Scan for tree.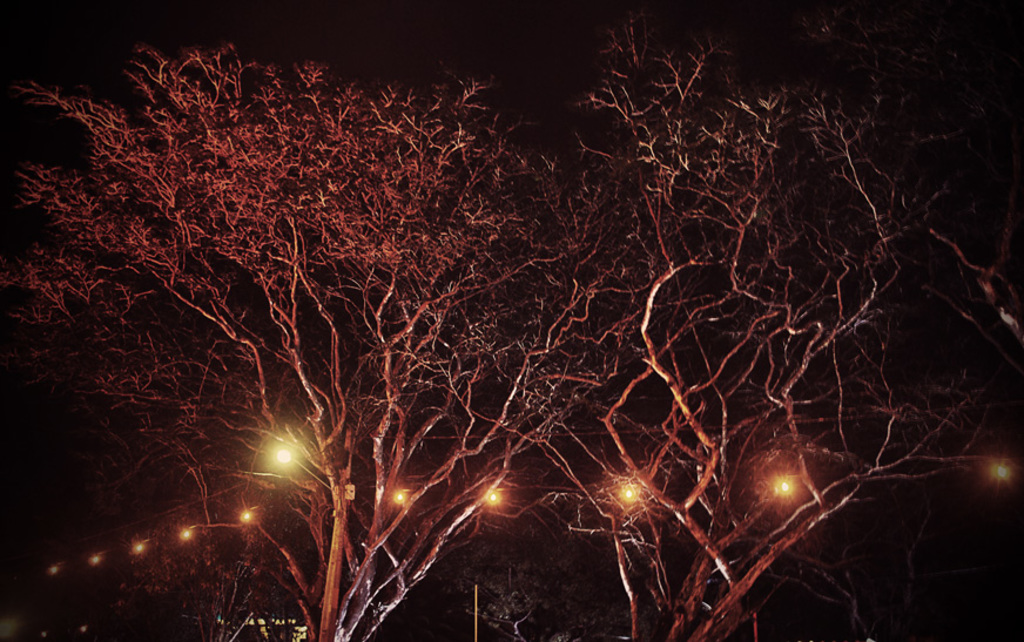
Scan result: (11, 41, 680, 641).
